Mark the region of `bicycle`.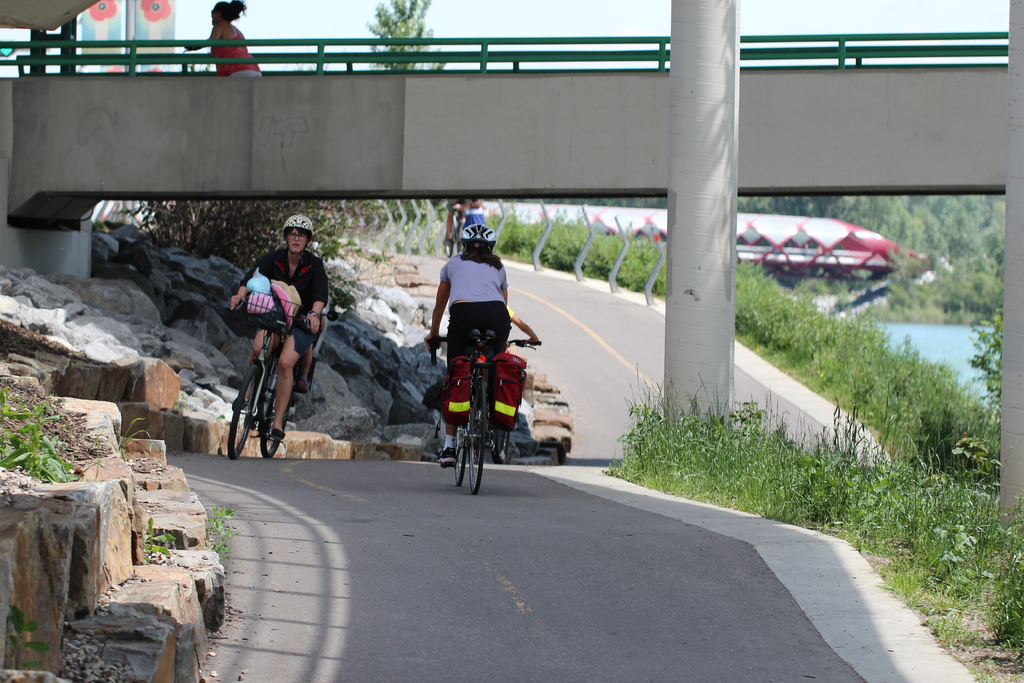
Region: select_region(227, 286, 339, 462).
